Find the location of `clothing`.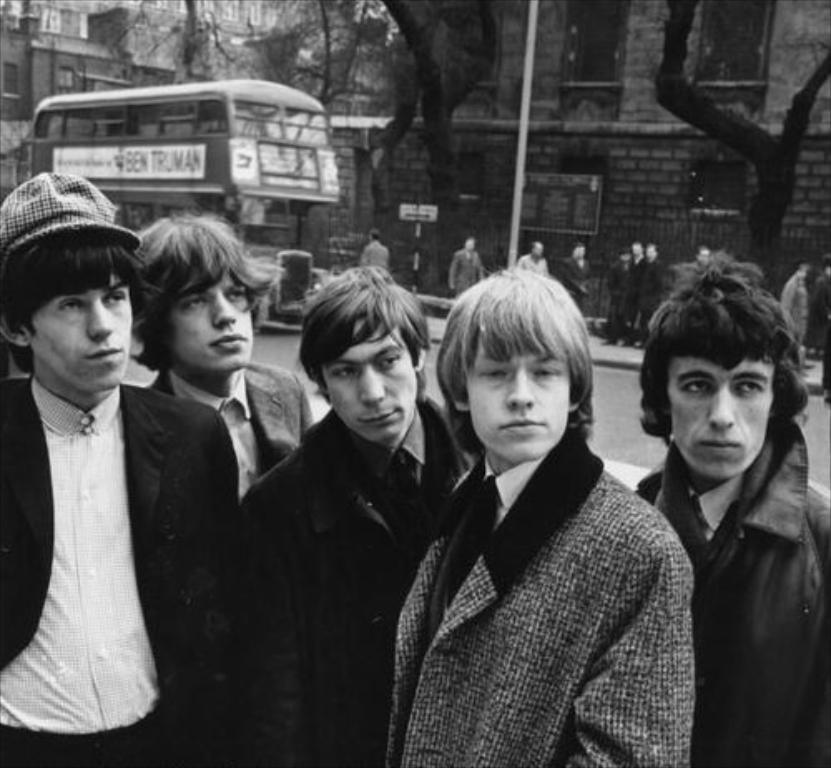
Location: {"x1": 0, "y1": 216, "x2": 211, "y2": 751}.
